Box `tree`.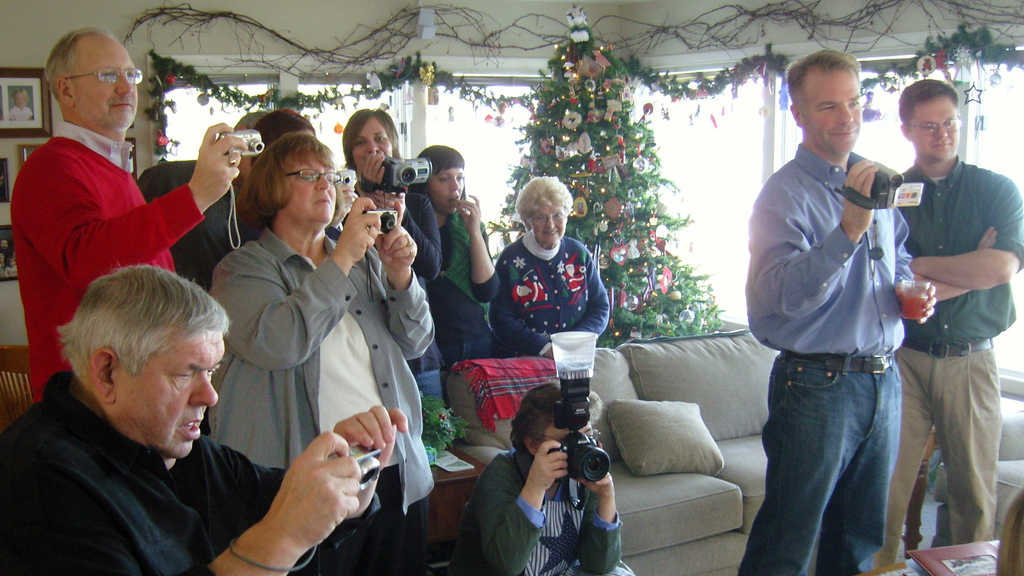
(511,15,712,349).
